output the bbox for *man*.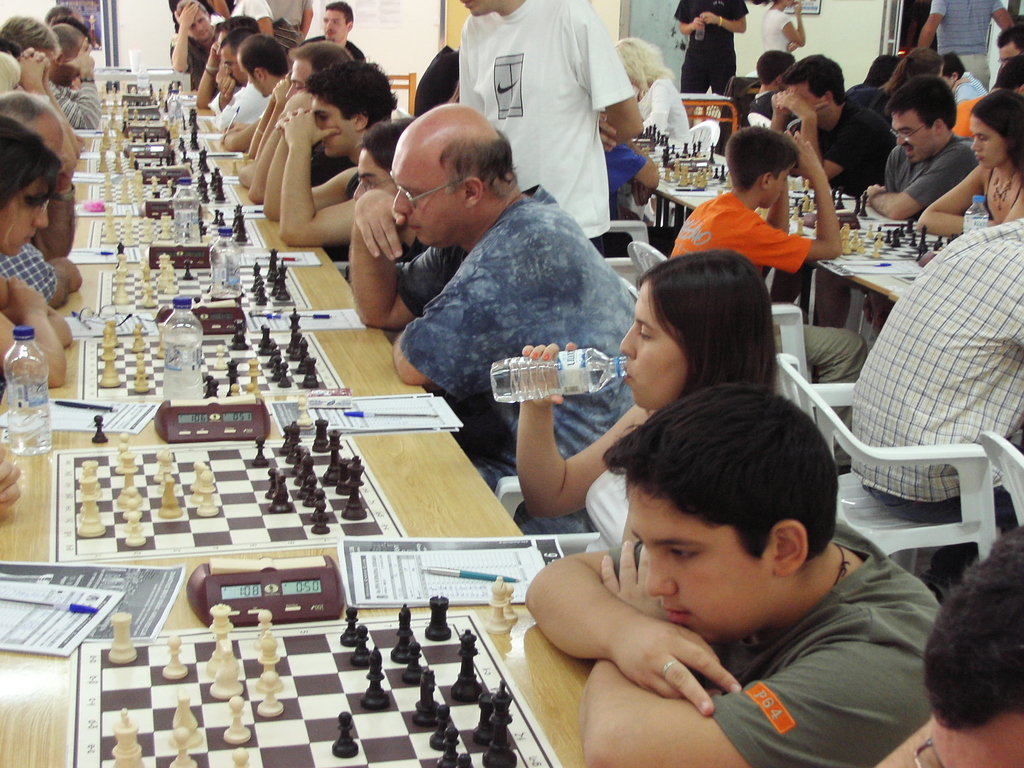
x1=0 y1=91 x2=79 y2=317.
